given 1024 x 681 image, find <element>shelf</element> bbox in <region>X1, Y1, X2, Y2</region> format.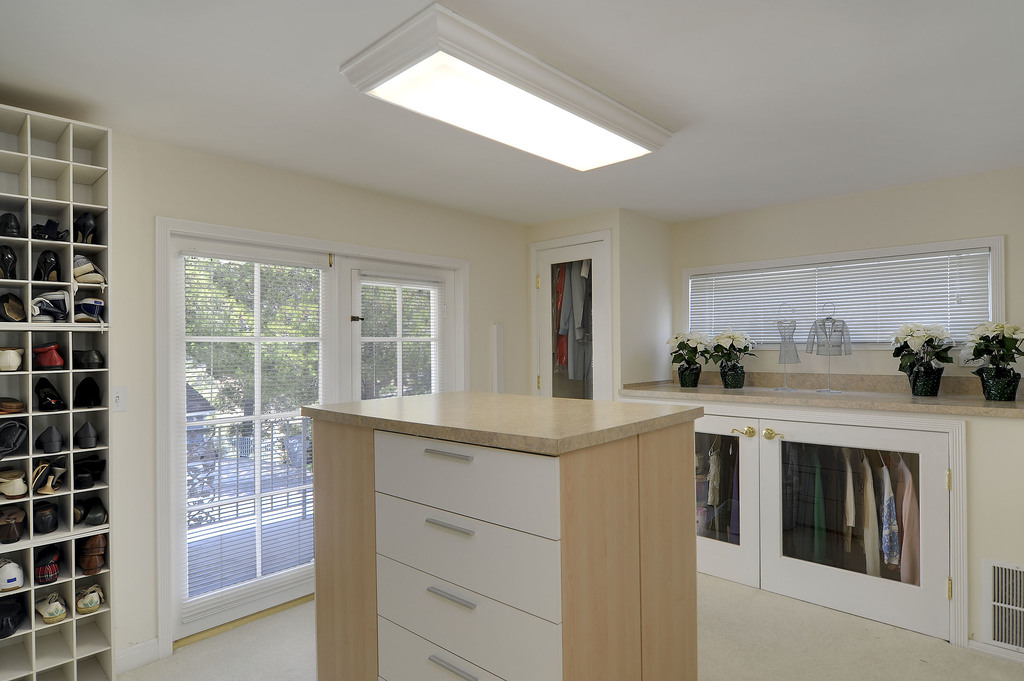
<region>299, 382, 705, 680</region>.
